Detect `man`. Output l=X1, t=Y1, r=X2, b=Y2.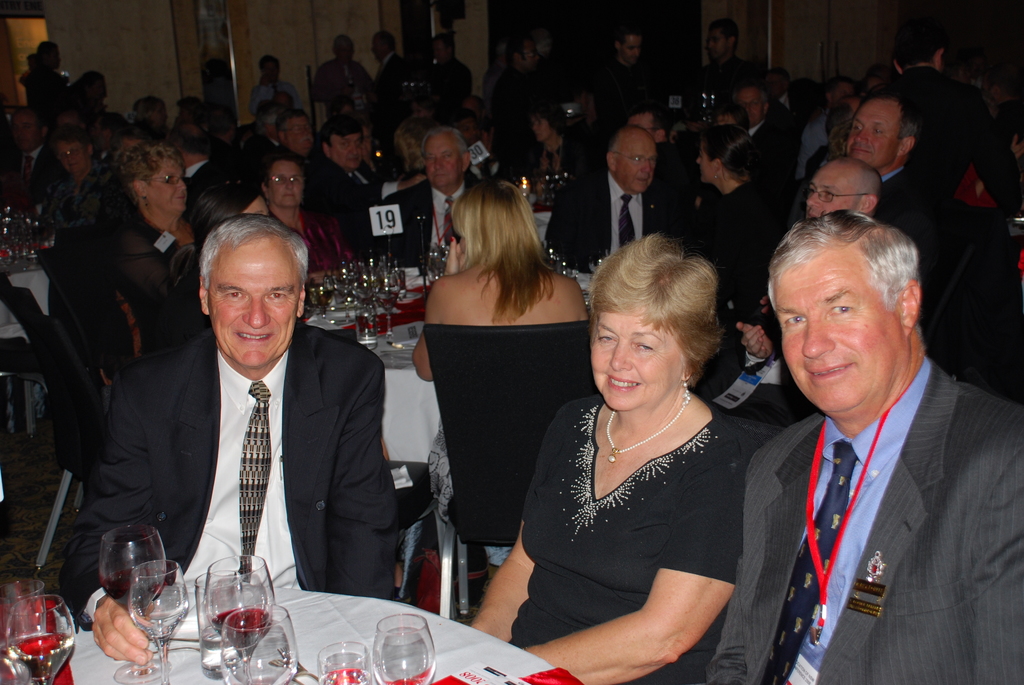
l=717, t=185, r=1005, b=683.
